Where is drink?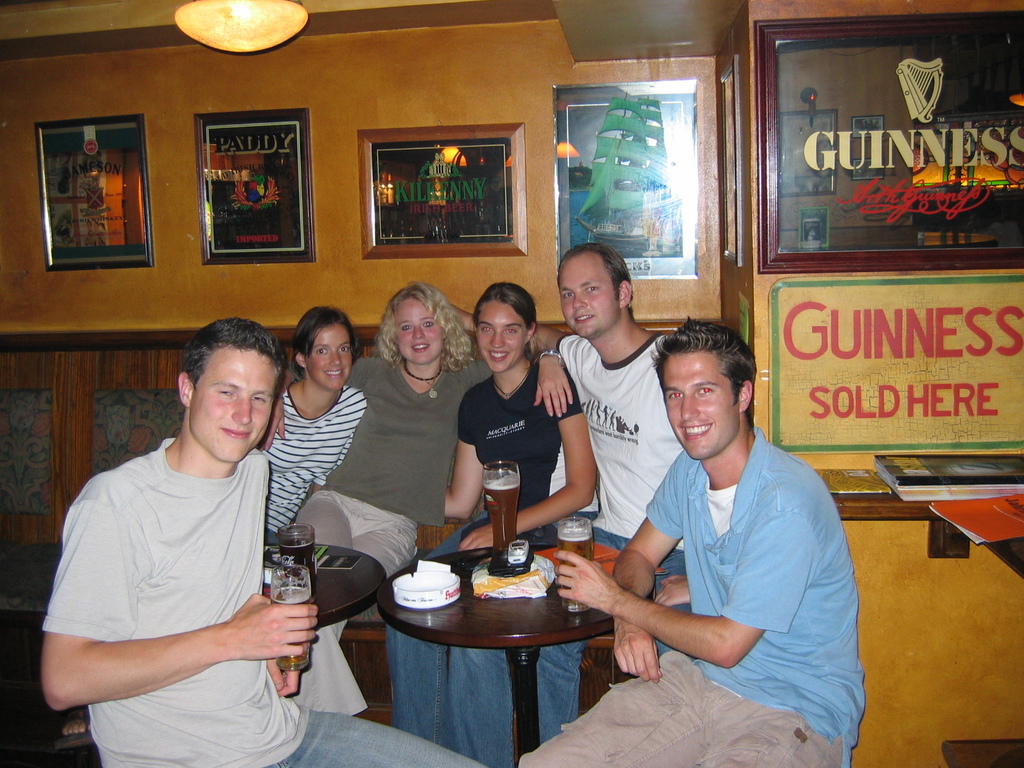
559/538/592/605.
